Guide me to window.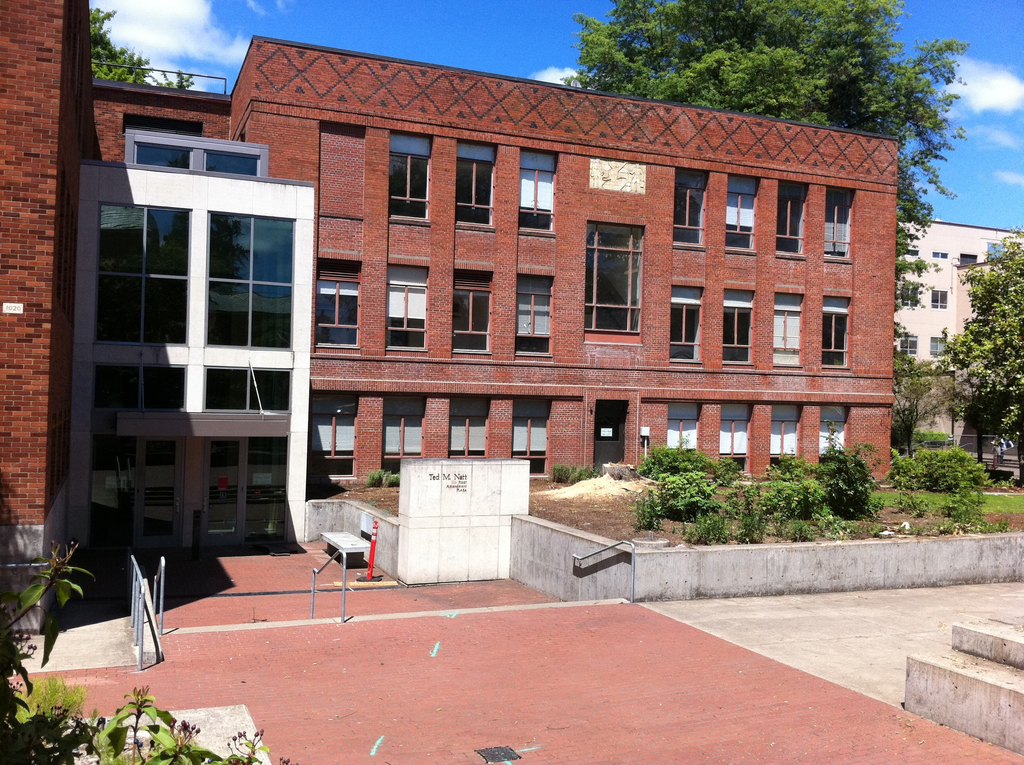
Guidance: [822, 182, 854, 260].
